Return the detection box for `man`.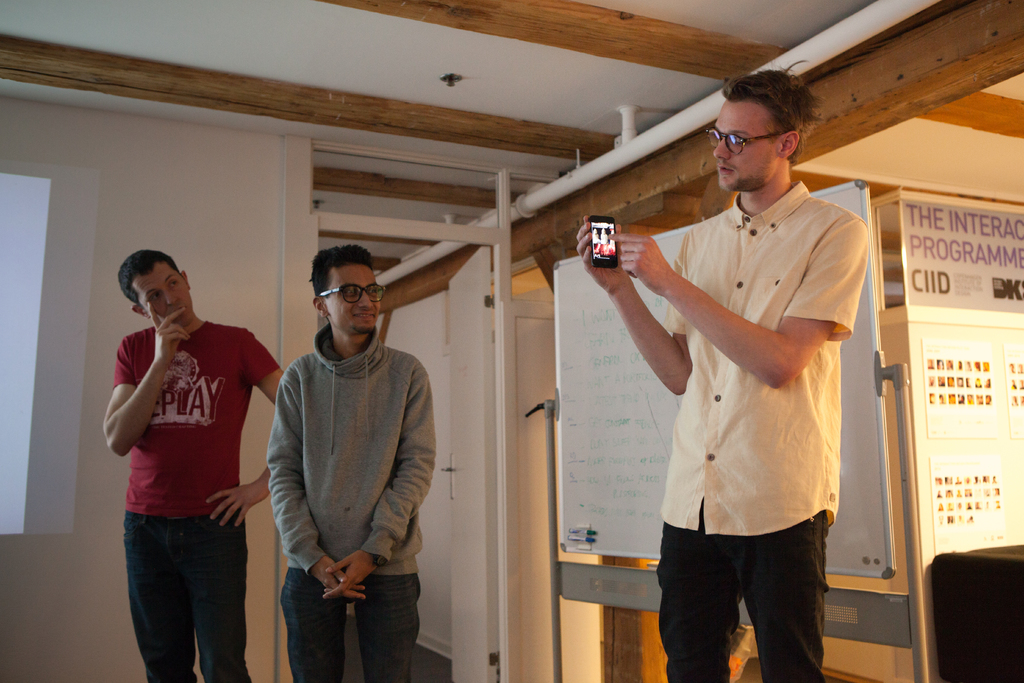
570, 56, 858, 682.
